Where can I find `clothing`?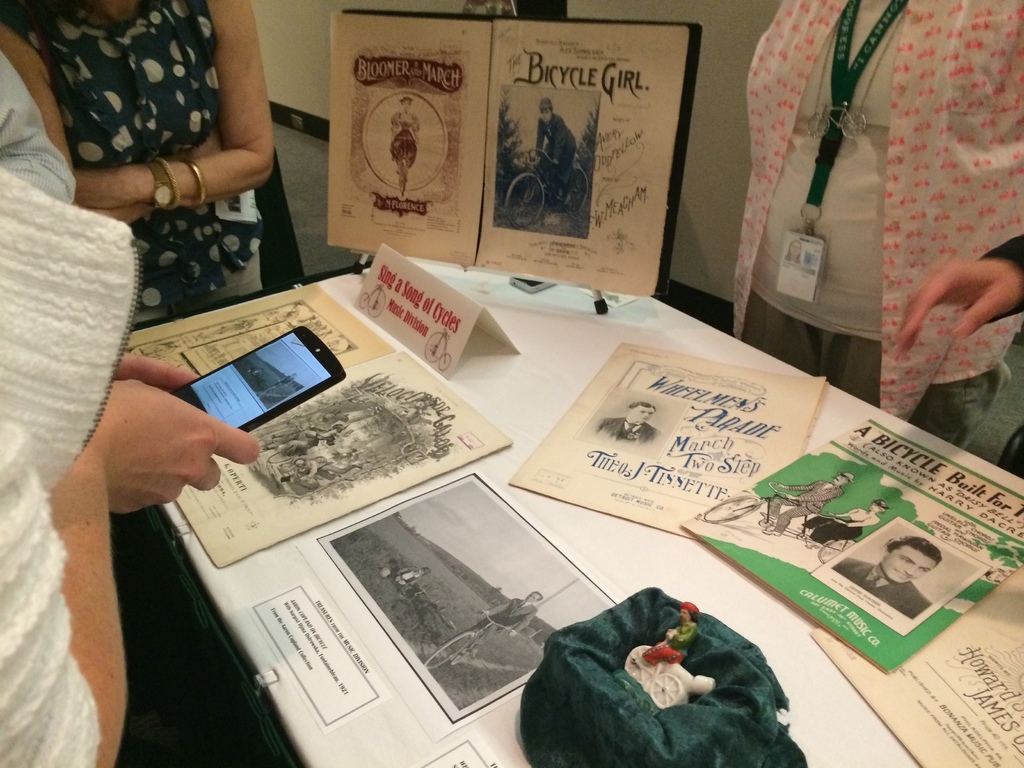
You can find it at (724, 0, 1023, 468).
